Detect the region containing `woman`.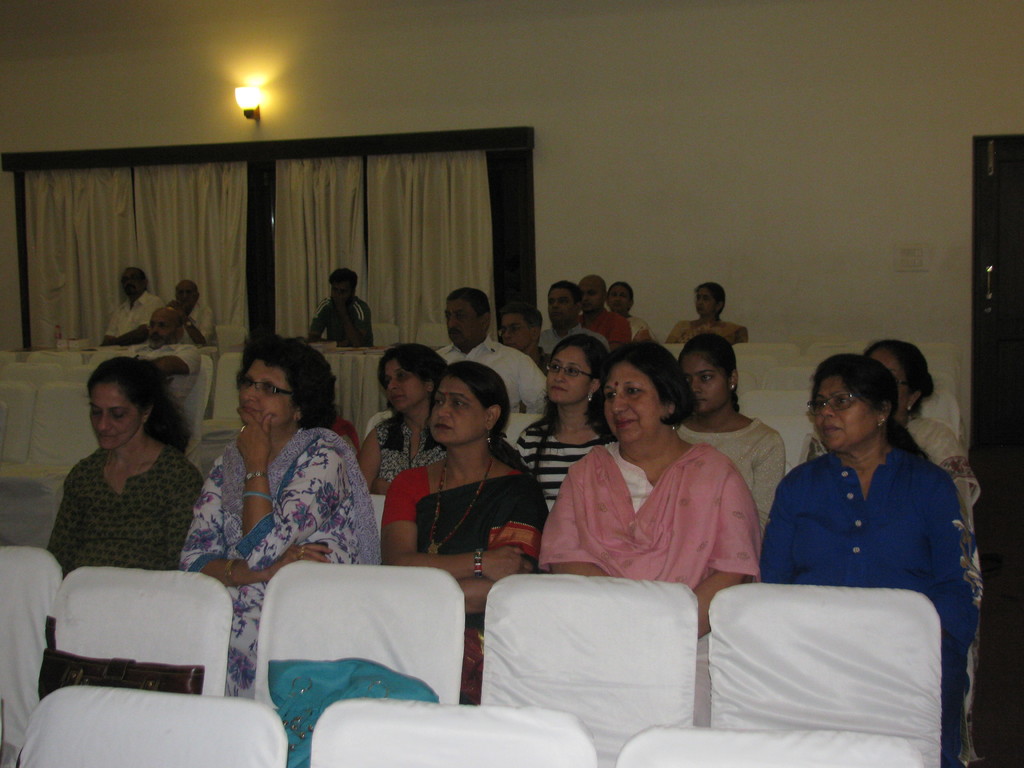
select_region(673, 284, 753, 340).
